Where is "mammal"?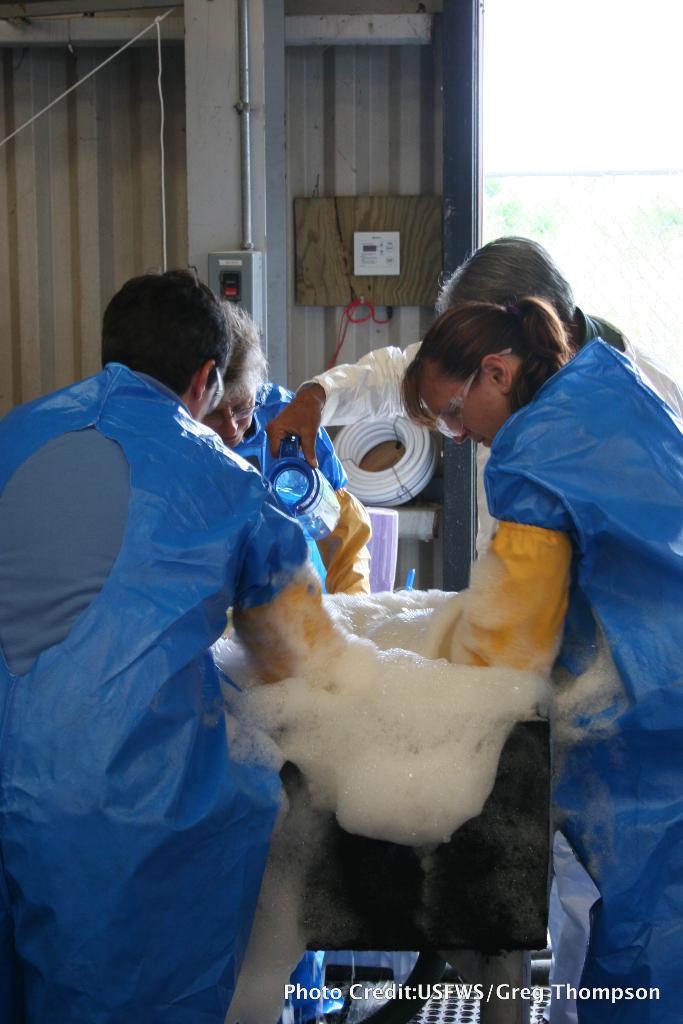
l=404, t=294, r=682, b=1023.
